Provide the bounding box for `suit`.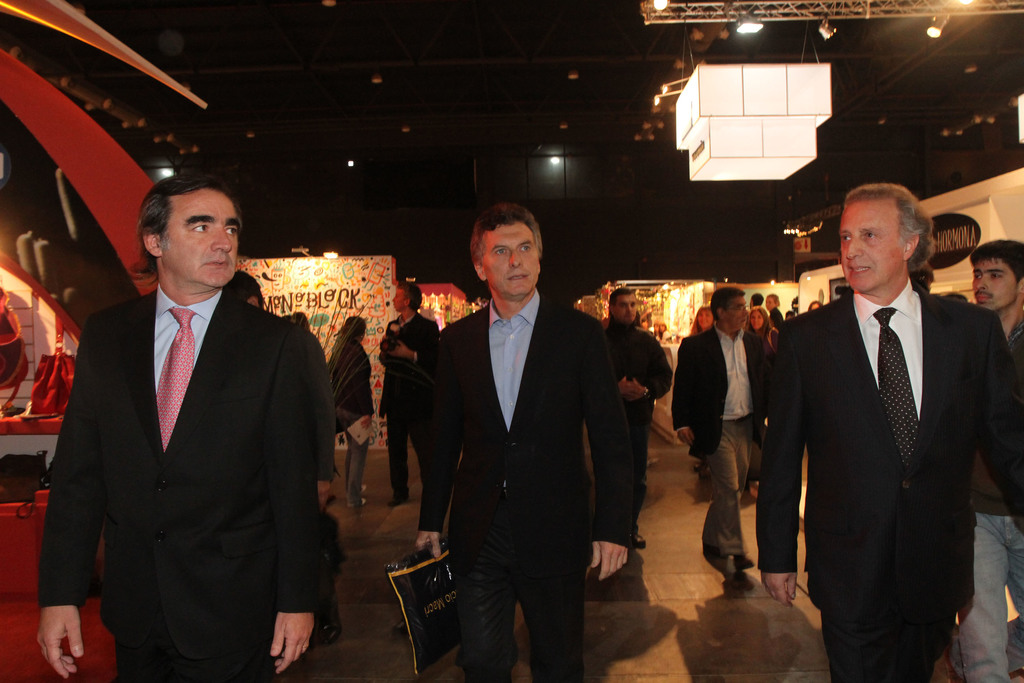
[672,321,771,559].
